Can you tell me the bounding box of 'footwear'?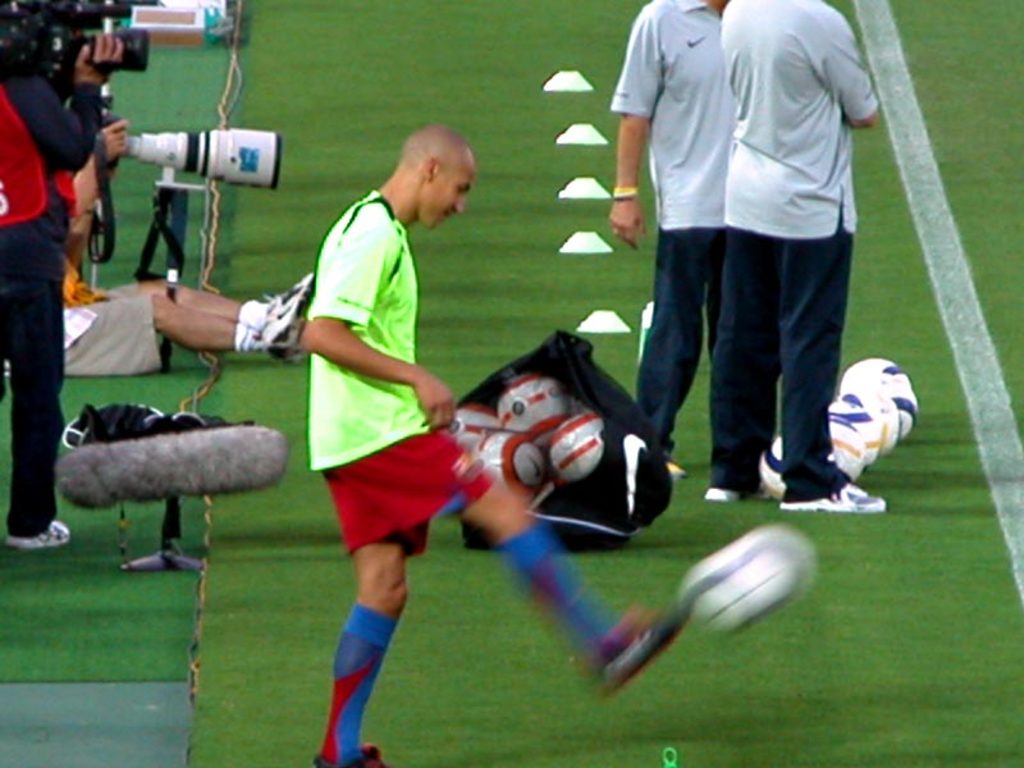
773 481 882 516.
